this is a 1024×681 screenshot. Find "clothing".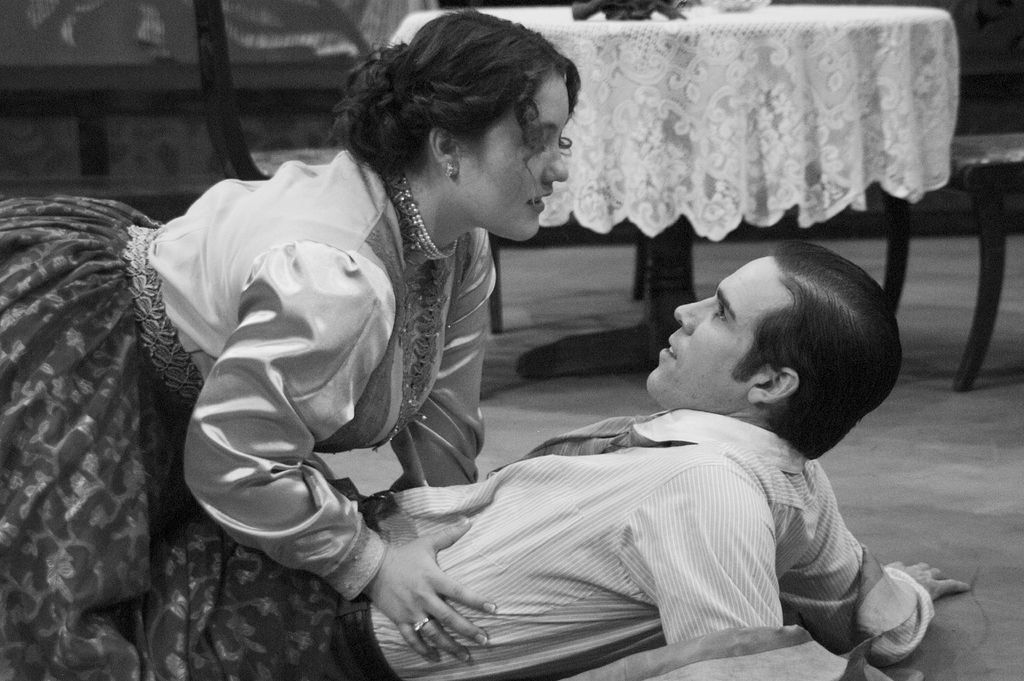
Bounding box: pyautogui.locateOnScreen(0, 148, 499, 680).
